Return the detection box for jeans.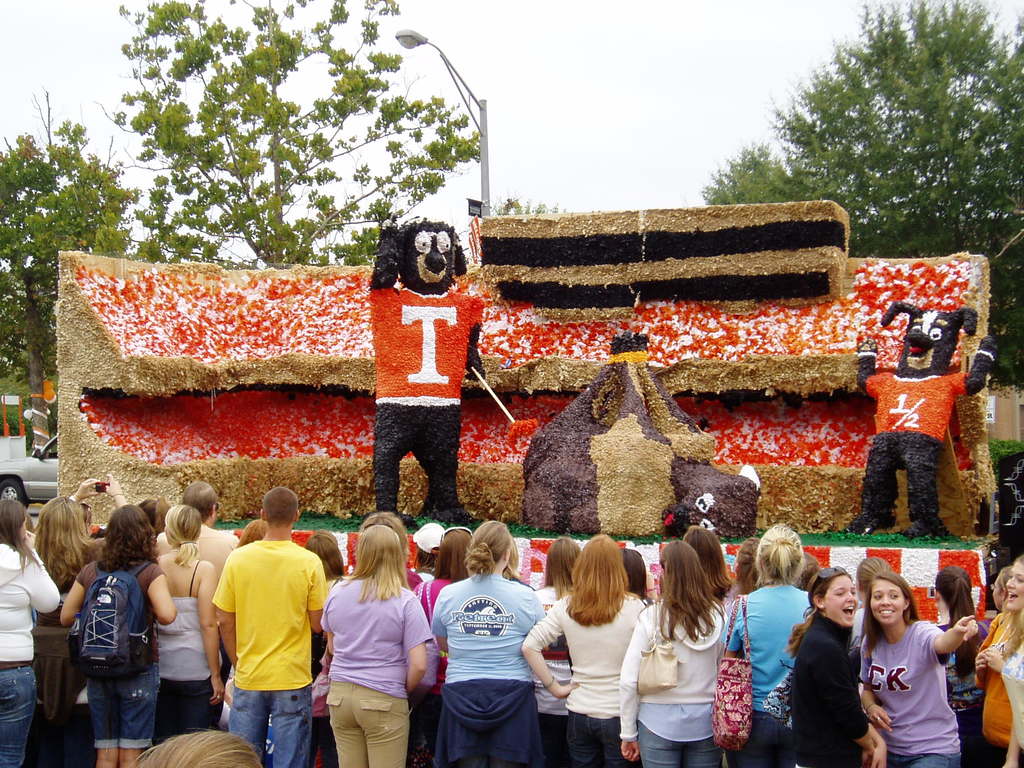
(566,707,624,765).
